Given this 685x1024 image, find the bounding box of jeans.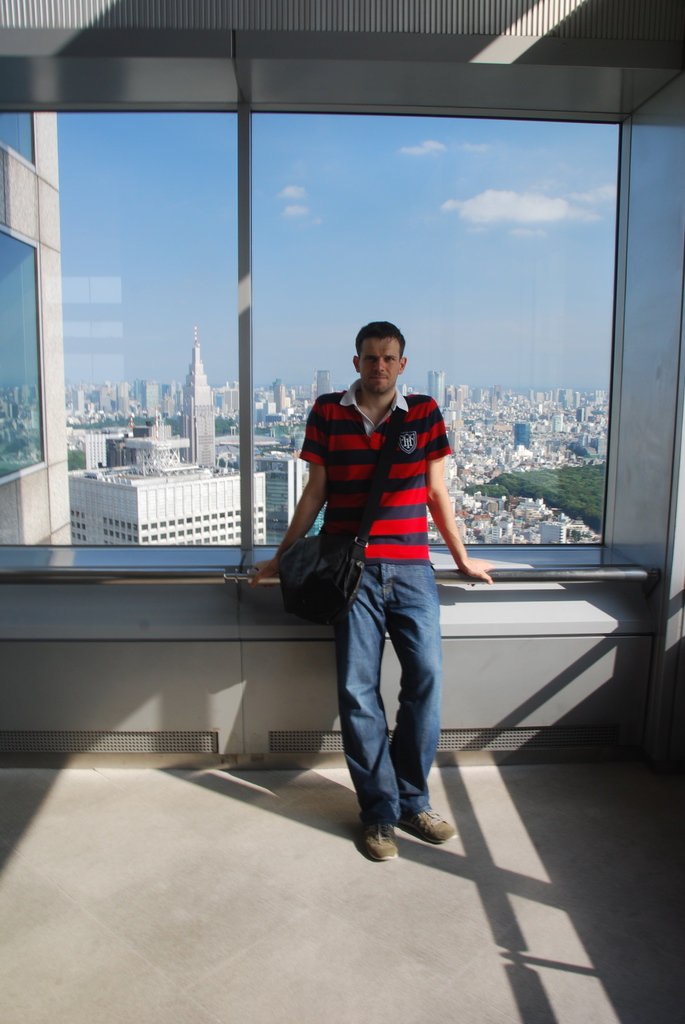
{"left": 321, "top": 565, "right": 455, "bottom": 840}.
